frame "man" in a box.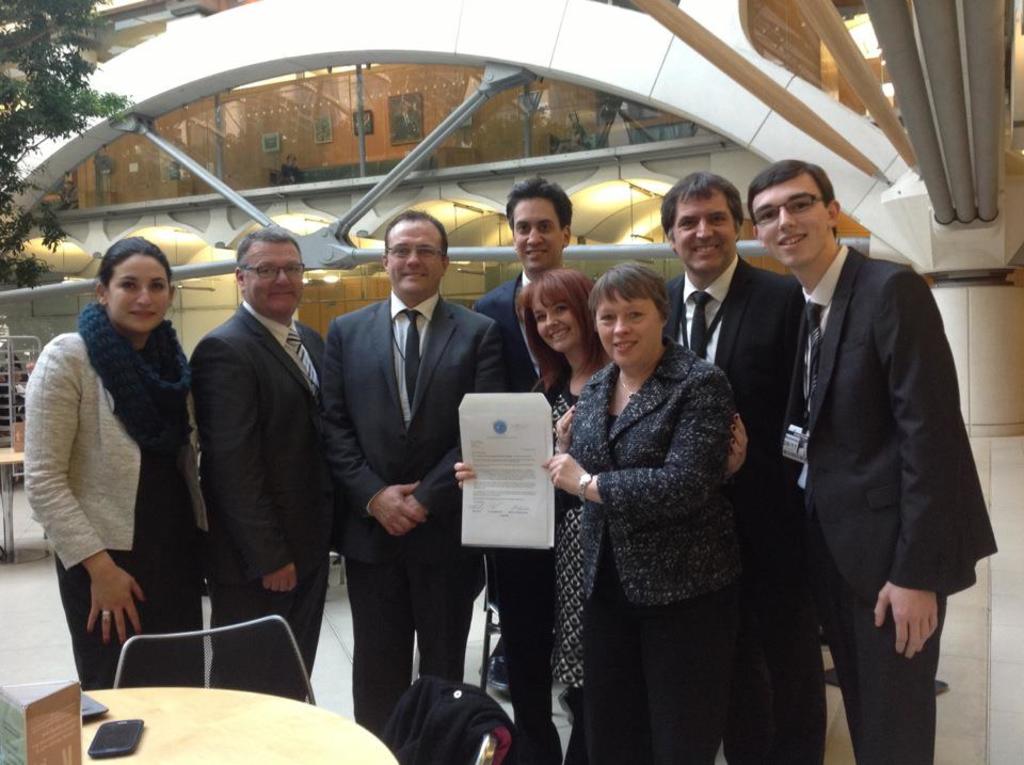
325 198 507 731.
